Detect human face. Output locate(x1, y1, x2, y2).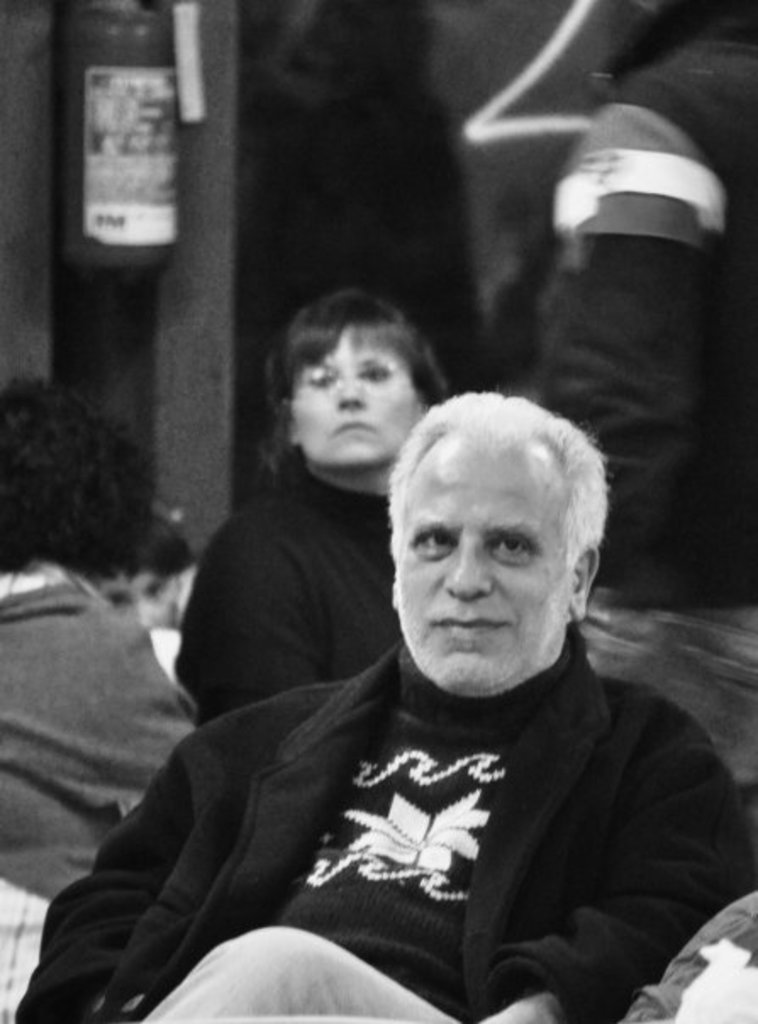
locate(90, 566, 181, 626).
